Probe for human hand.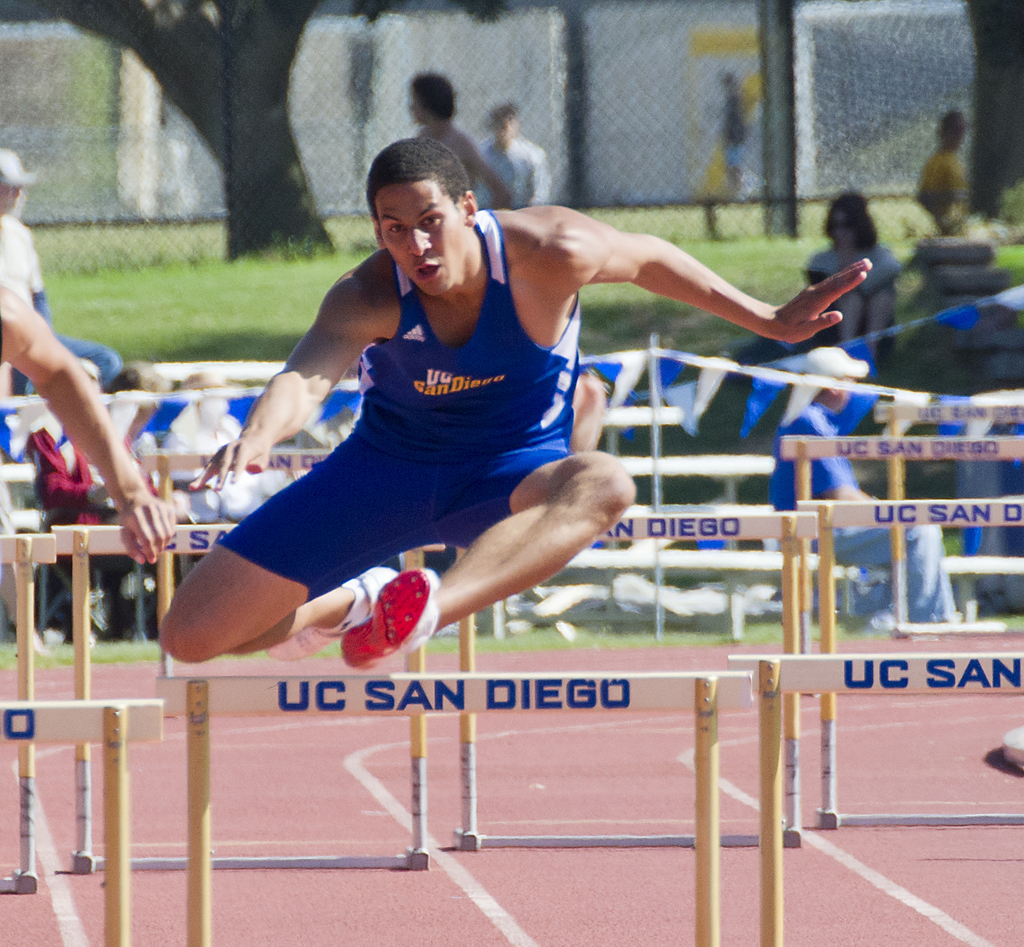
Probe result: [x1=121, y1=494, x2=179, y2=567].
